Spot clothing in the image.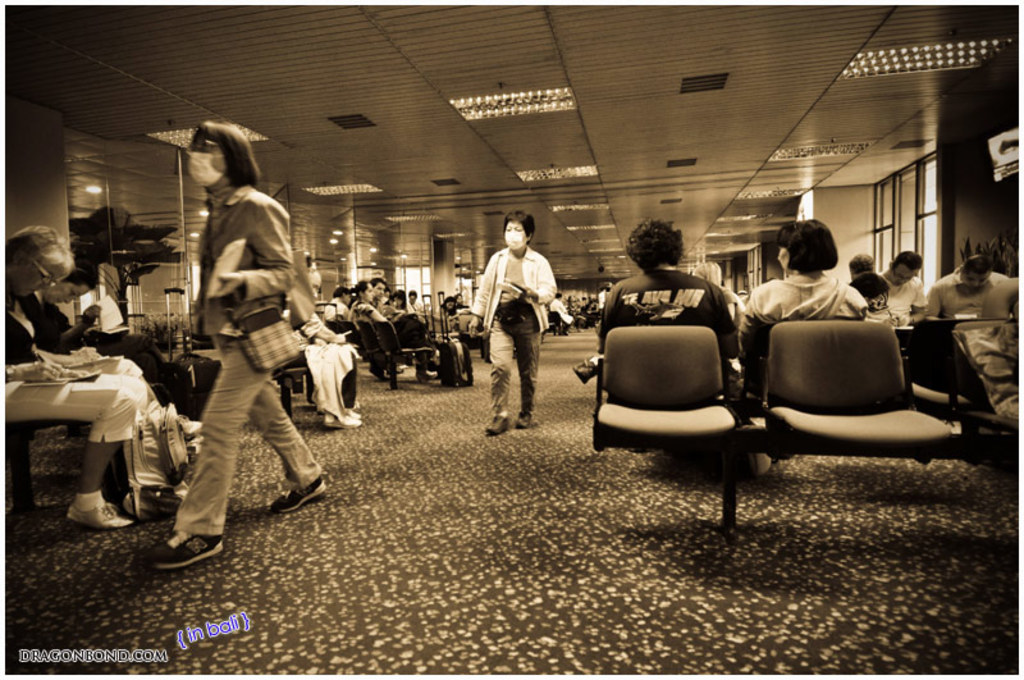
clothing found at (328,293,365,328).
